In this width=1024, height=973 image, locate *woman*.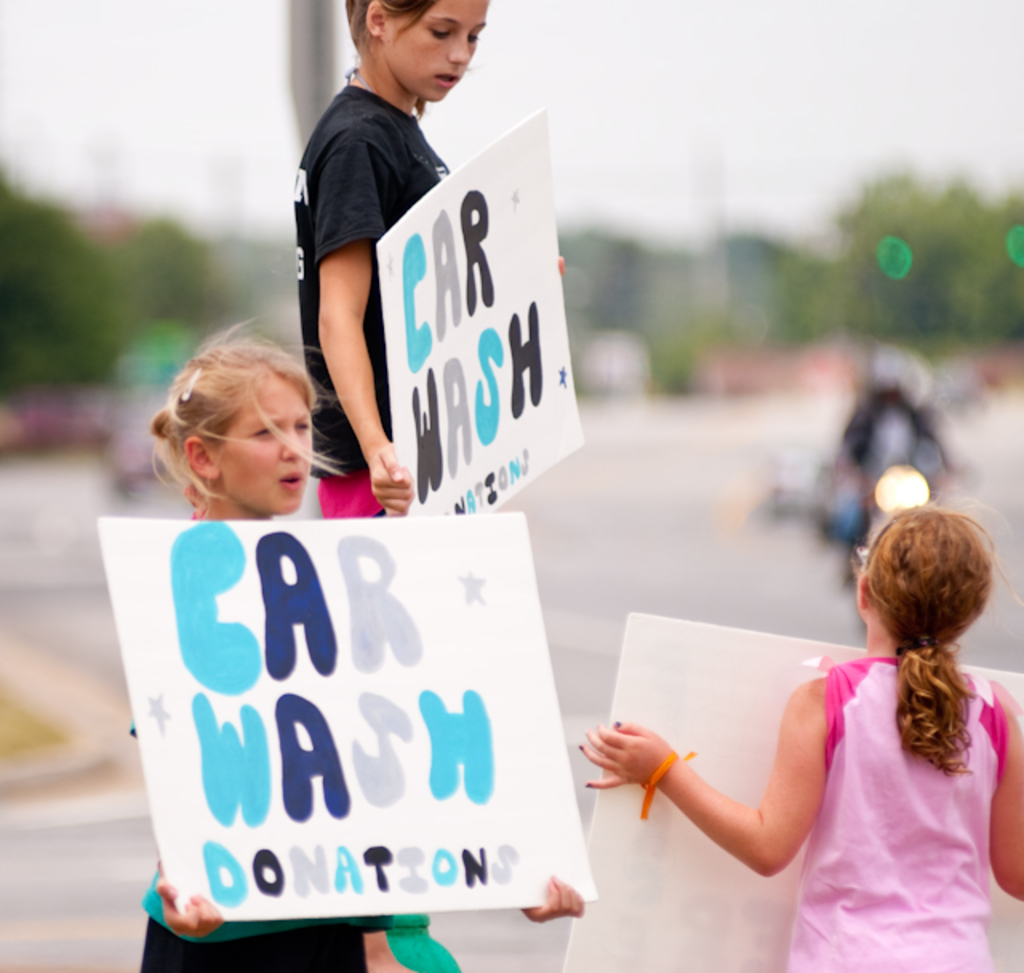
Bounding box: detection(285, 0, 568, 522).
